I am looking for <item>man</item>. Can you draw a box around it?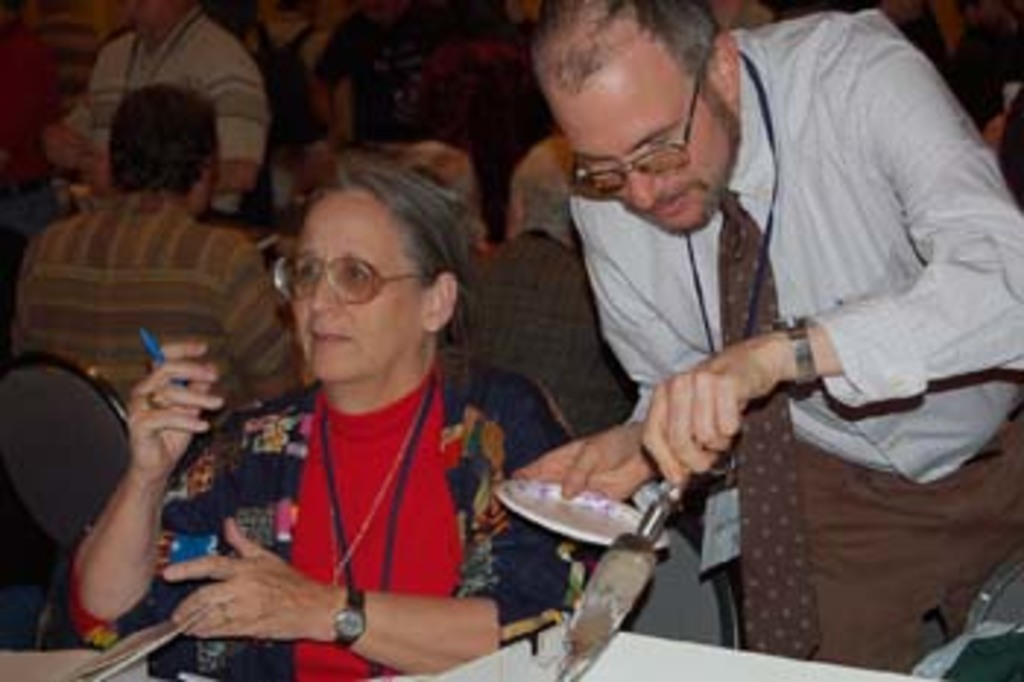
Sure, the bounding box is <bbox>445, 135, 641, 445</bbox>.
